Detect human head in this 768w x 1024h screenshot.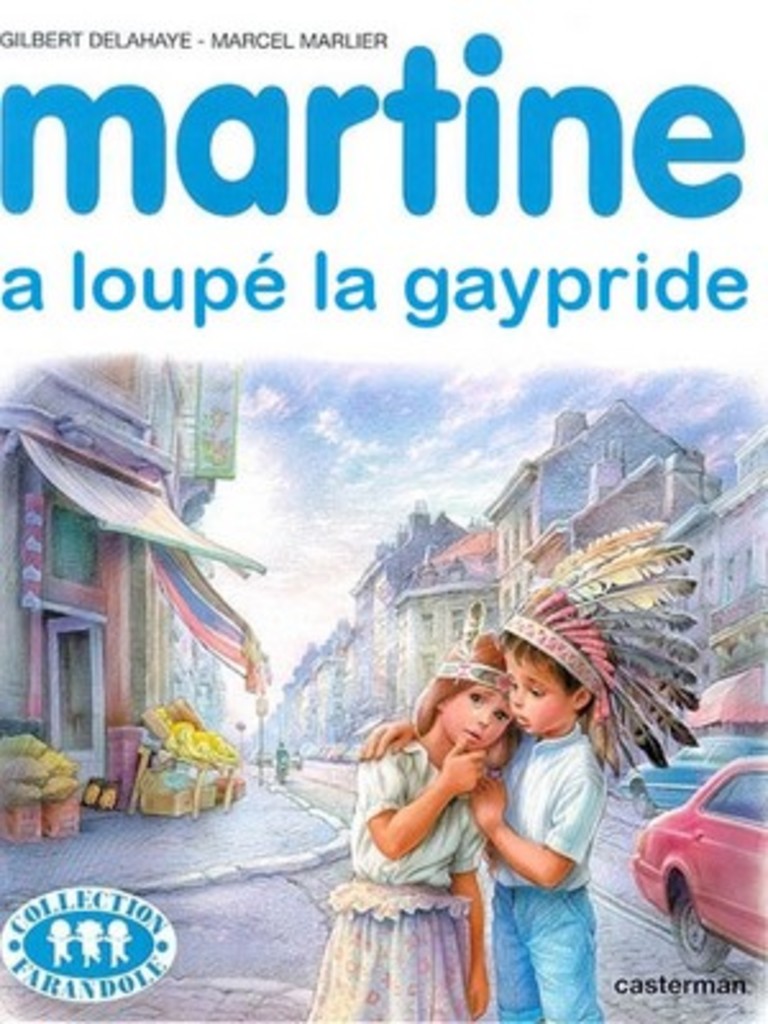
Detection: [left=428, top=676, right=535, bottom=771].
